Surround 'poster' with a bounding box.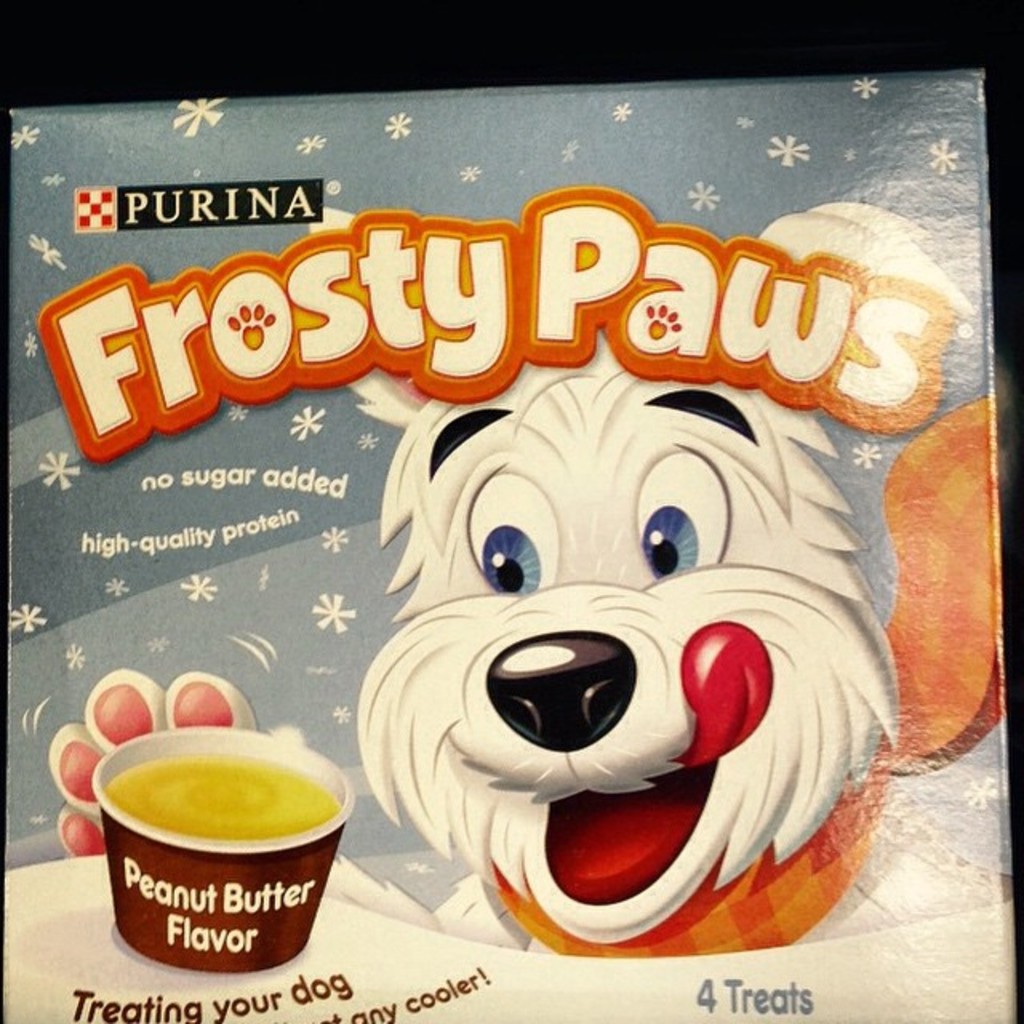
(2, 69, 1022, 1022).
